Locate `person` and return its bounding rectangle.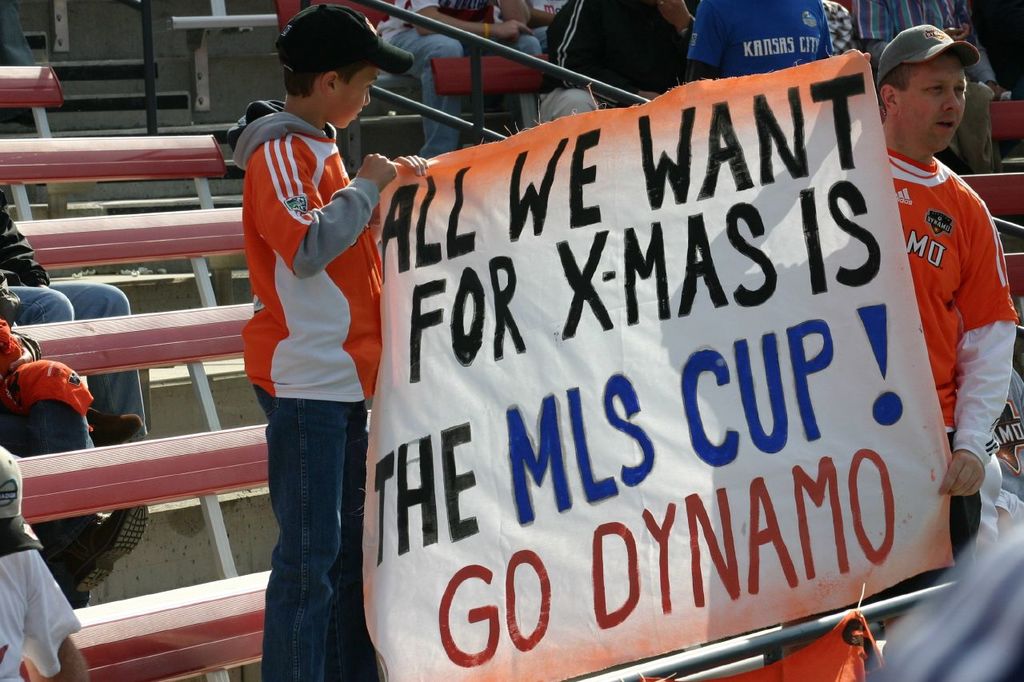
213, 0, 440, 681.
